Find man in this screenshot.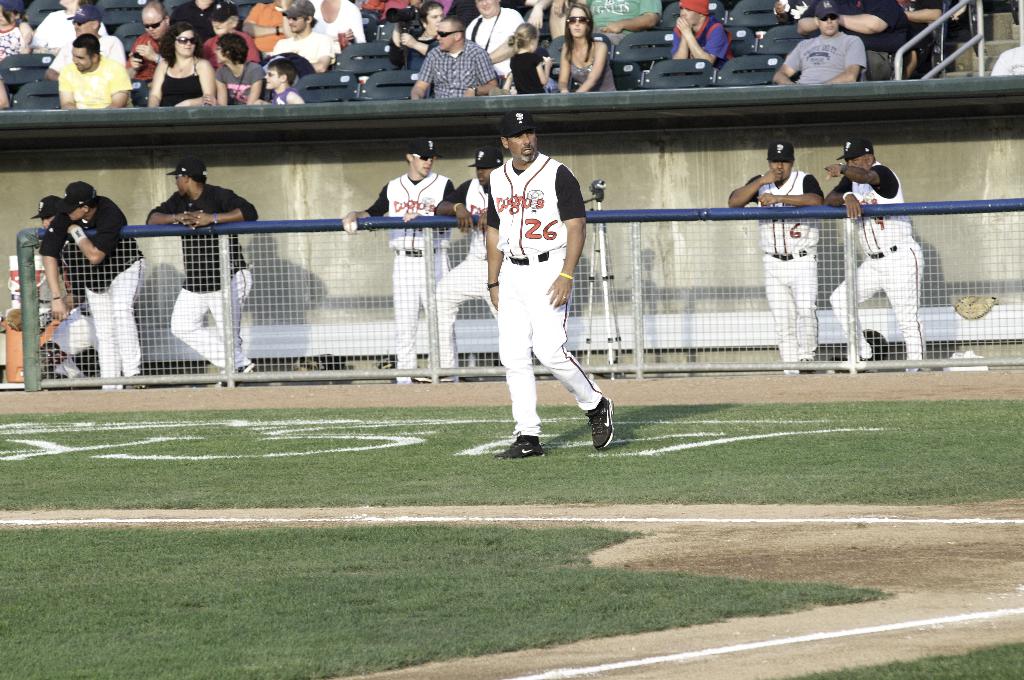
The bounding box for man is (476,99,638,471).
